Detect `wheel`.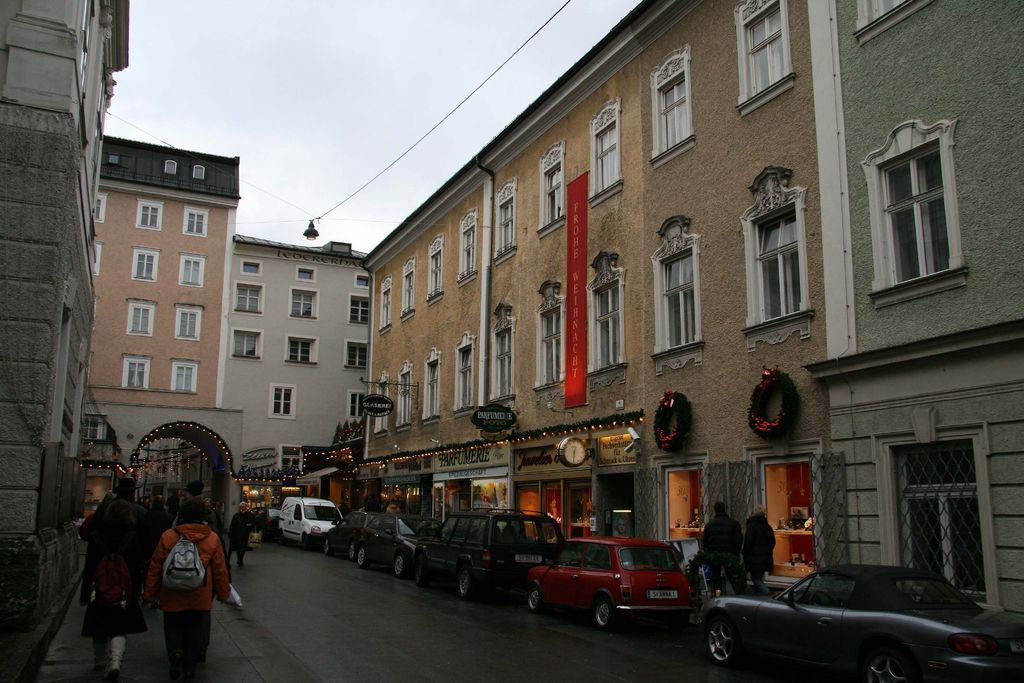
Detected at x1=395 y1=554 x2=406 y2=577.
